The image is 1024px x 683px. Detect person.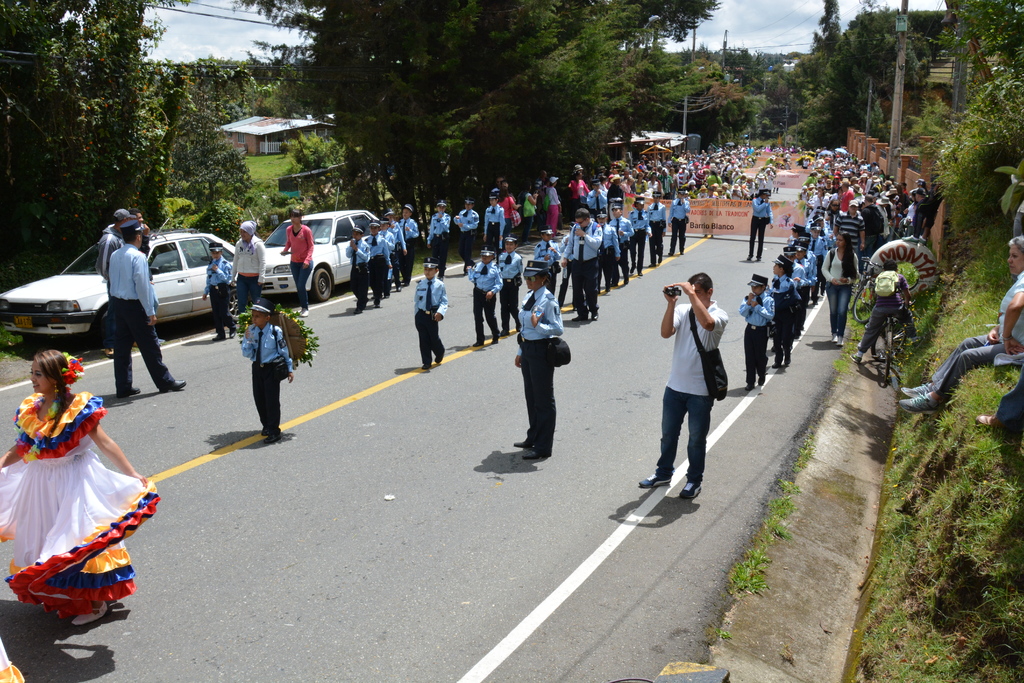
Detection: select_region(522, 181, 543, 241).
